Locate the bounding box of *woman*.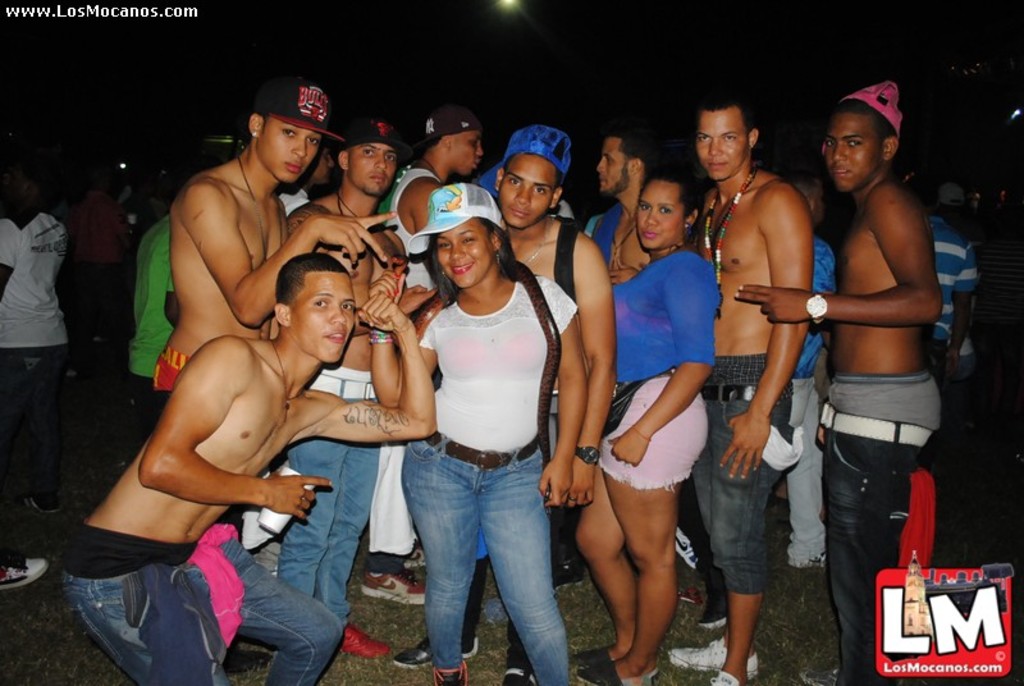
Bounding box: detection(369, 184, 589, 683).
